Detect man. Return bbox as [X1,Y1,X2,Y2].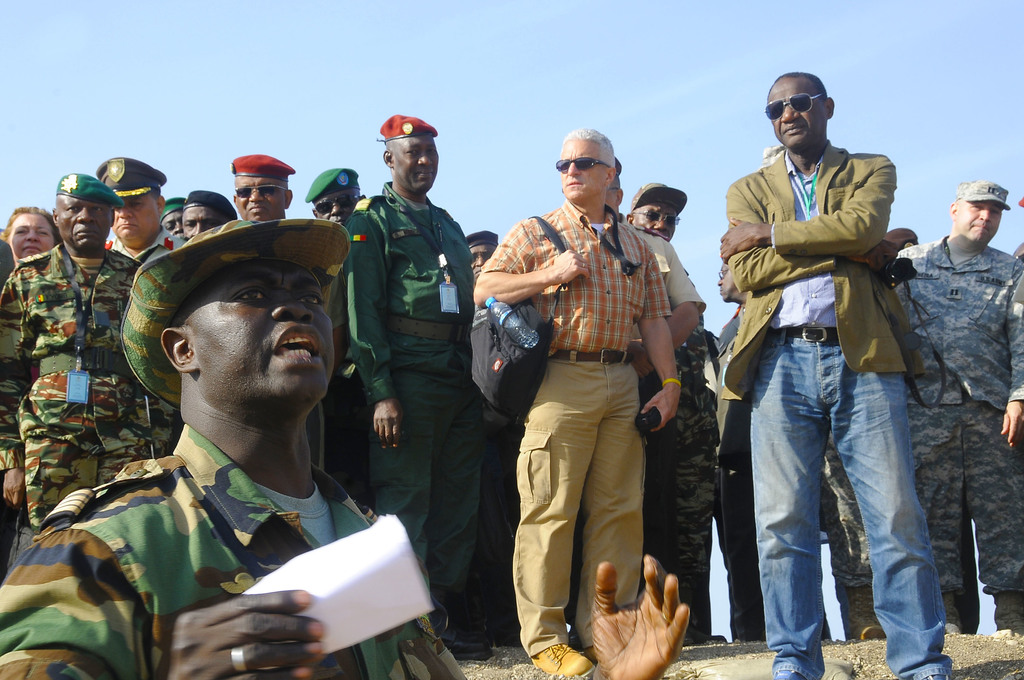
[896,179,1023,631].
